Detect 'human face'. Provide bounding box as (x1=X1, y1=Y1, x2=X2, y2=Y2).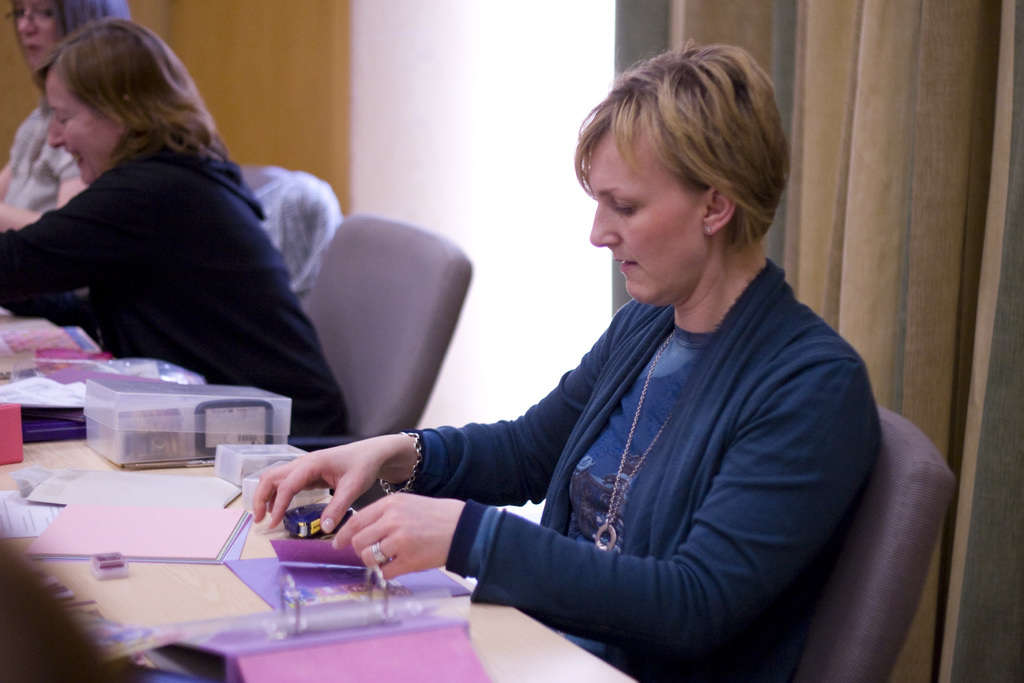
(x1=15, y1=0, x2=60, y2=72).
